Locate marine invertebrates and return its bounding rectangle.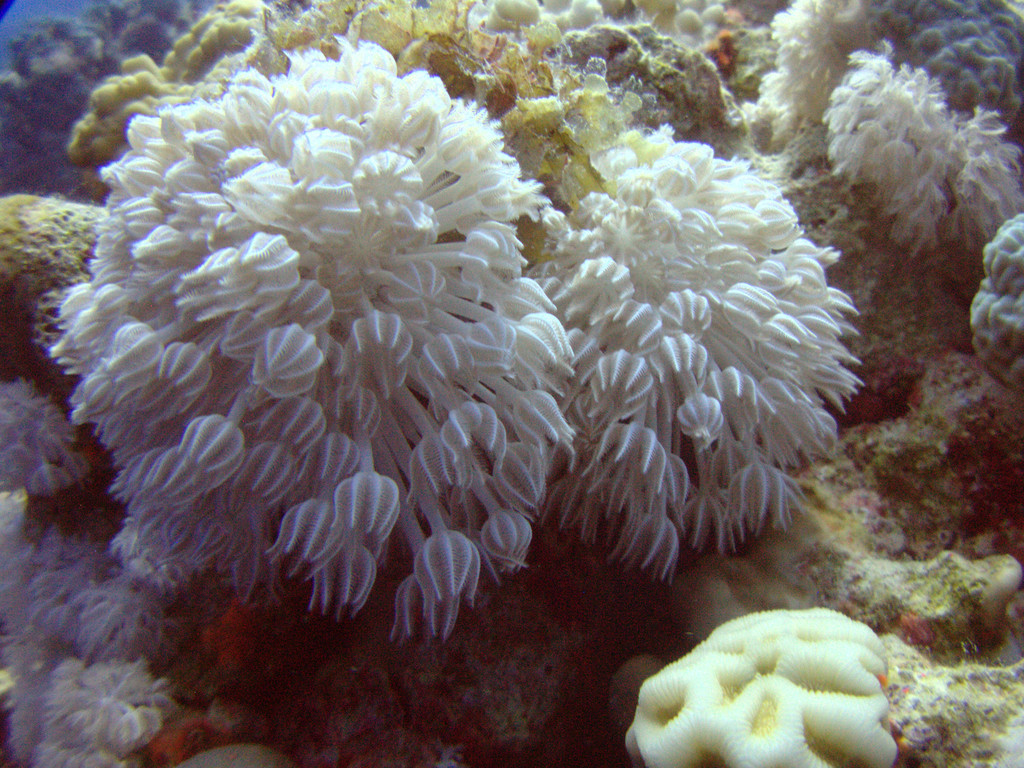
x1=150, y1=0, x2=290, y2=86.
